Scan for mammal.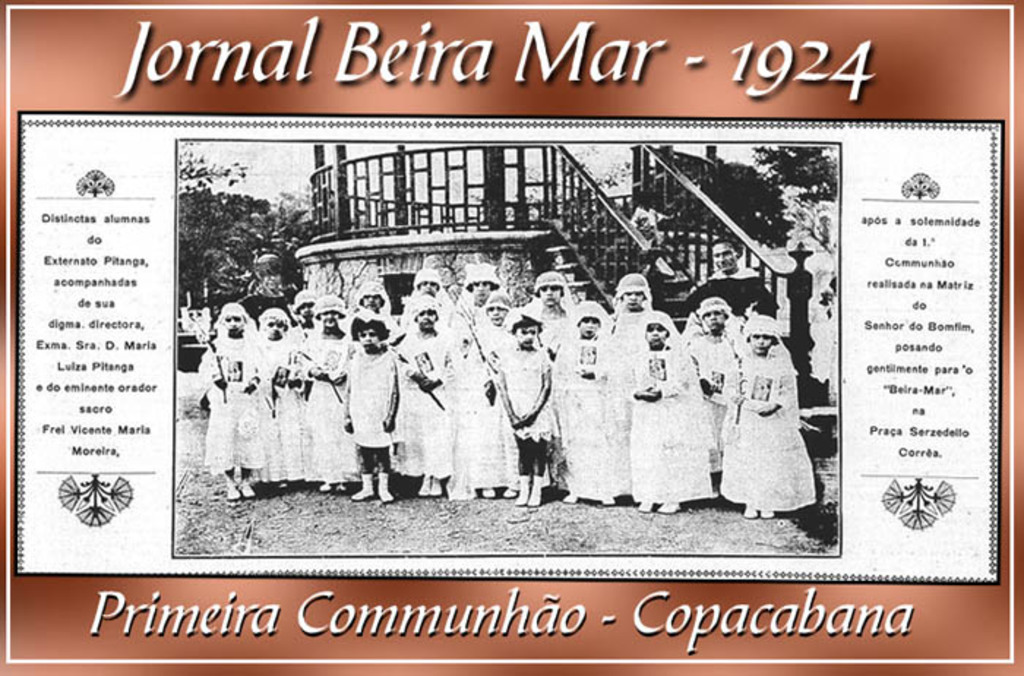
Scan result: box(341, 304, 401, 505).
